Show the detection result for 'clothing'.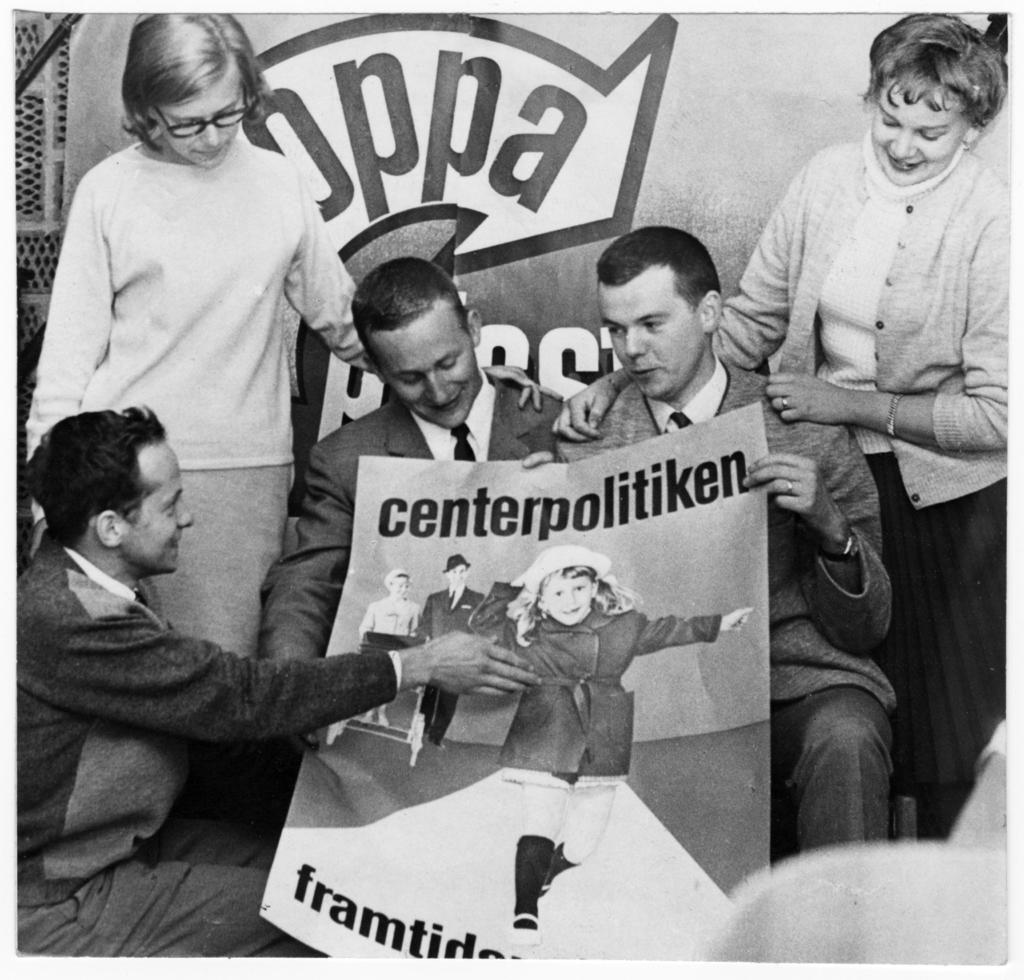
552 358 900 842.
